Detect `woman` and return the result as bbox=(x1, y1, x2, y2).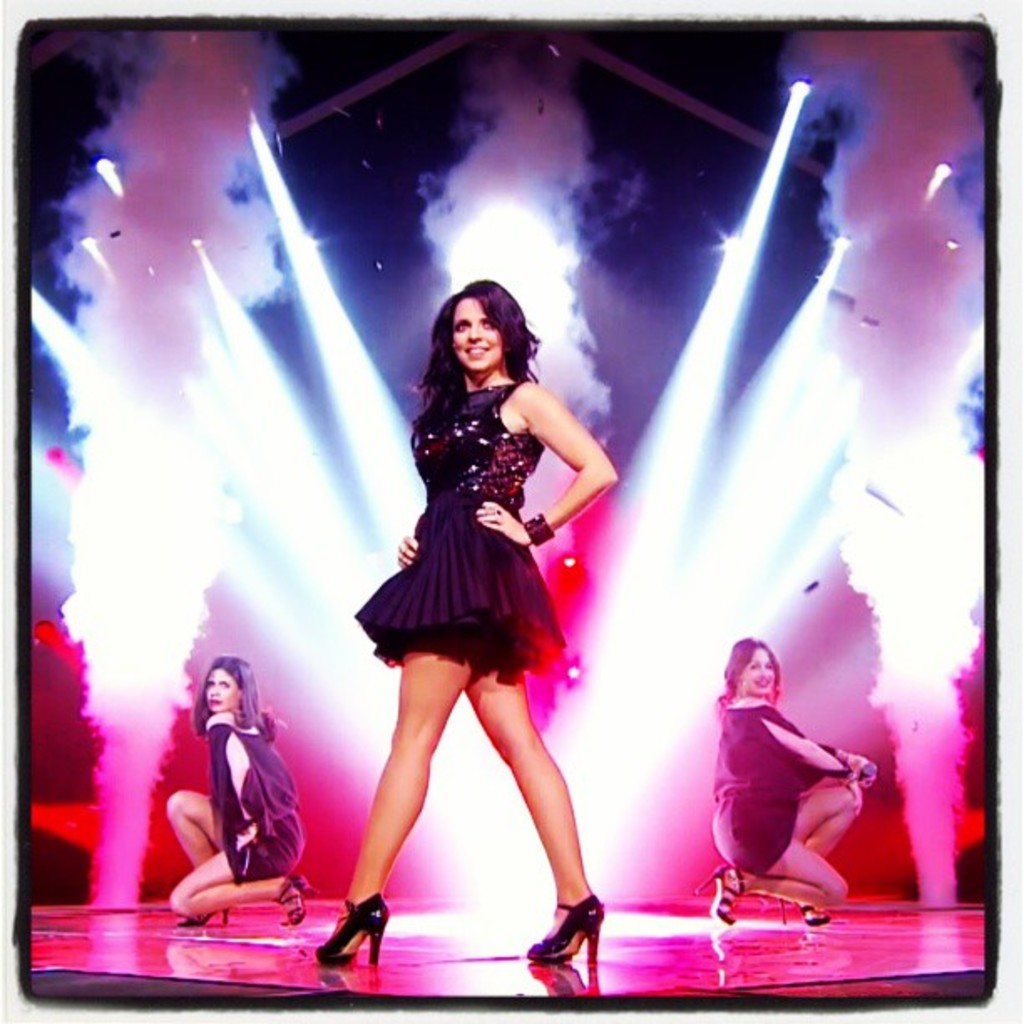
bbox=(161, 646, 308, 934).
